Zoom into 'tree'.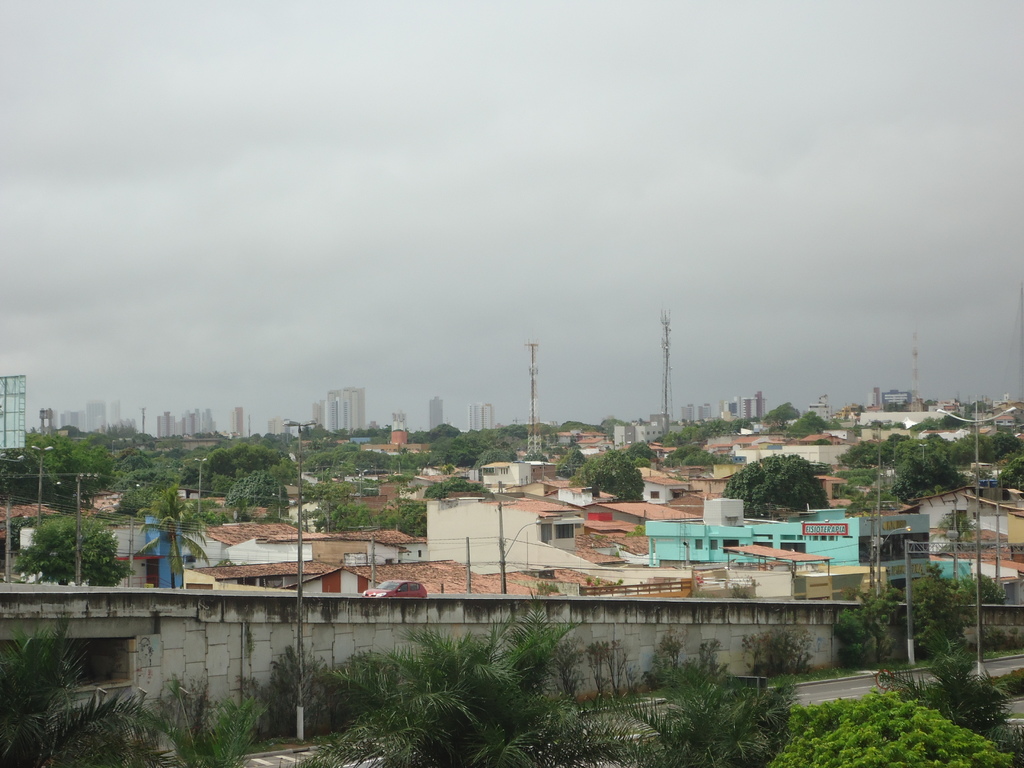
Zoom target: bbox=[13, 514, 136, 595].
